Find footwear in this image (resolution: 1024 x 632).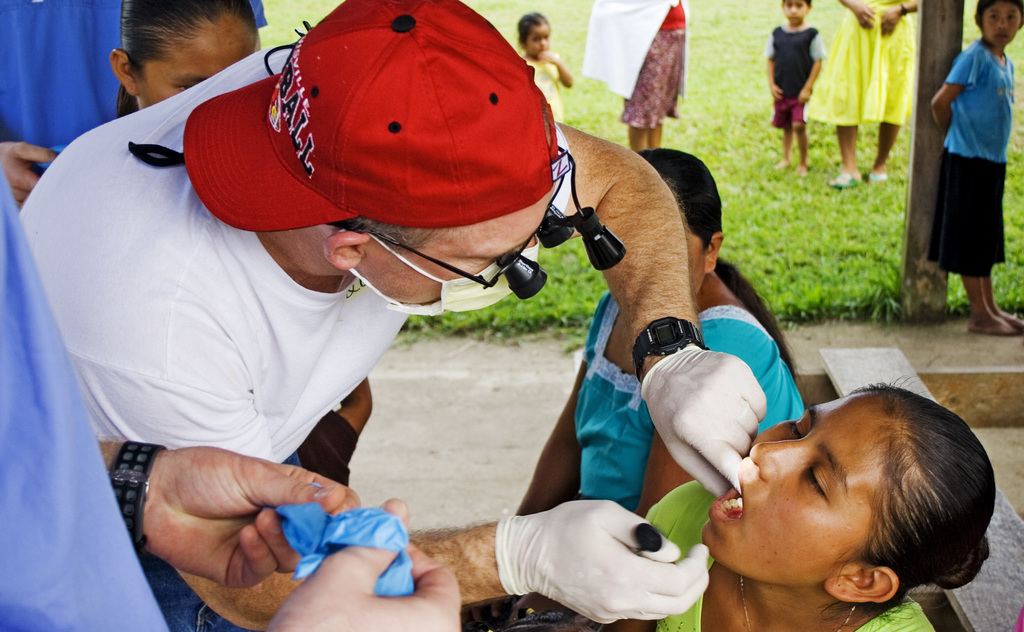
(left=869, top=165, right=887, bottom=186).
